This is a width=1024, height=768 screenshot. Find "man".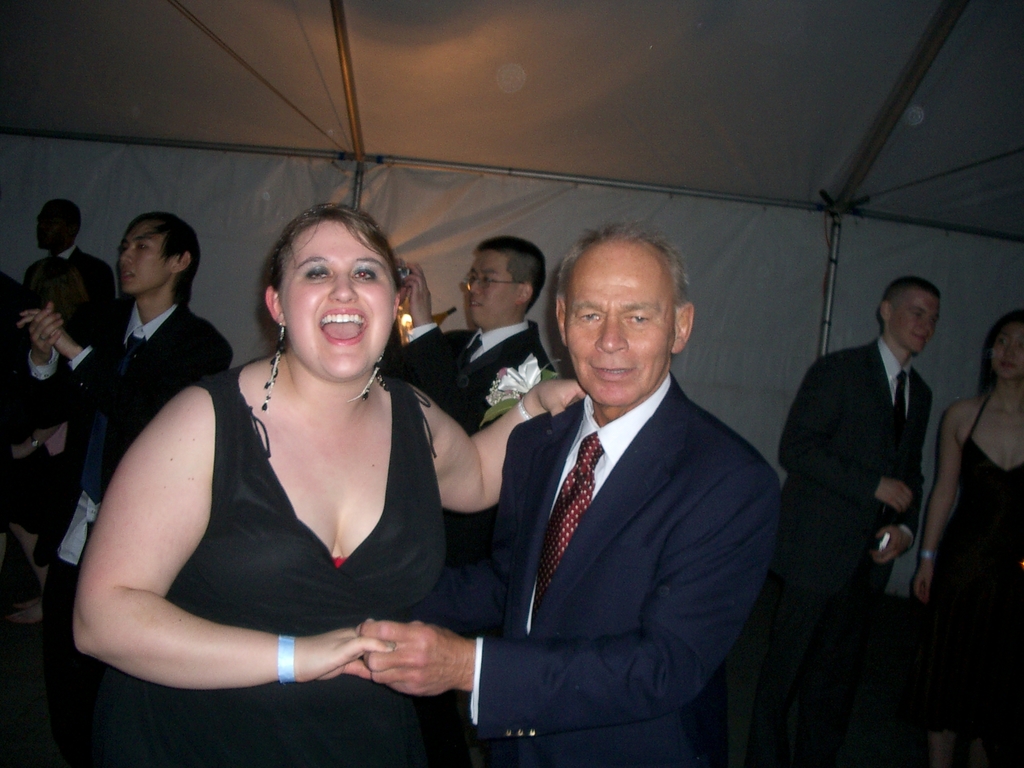
Bounding box: box(387, 233, 591, 639).
